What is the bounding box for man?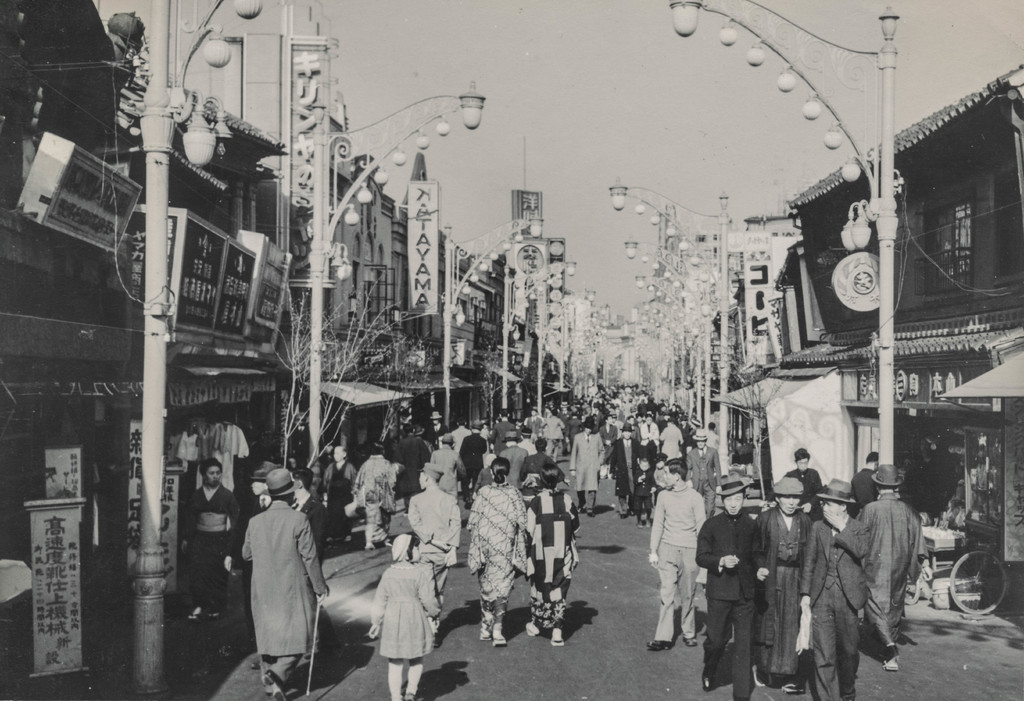
region(860, 463, 934, 673).
